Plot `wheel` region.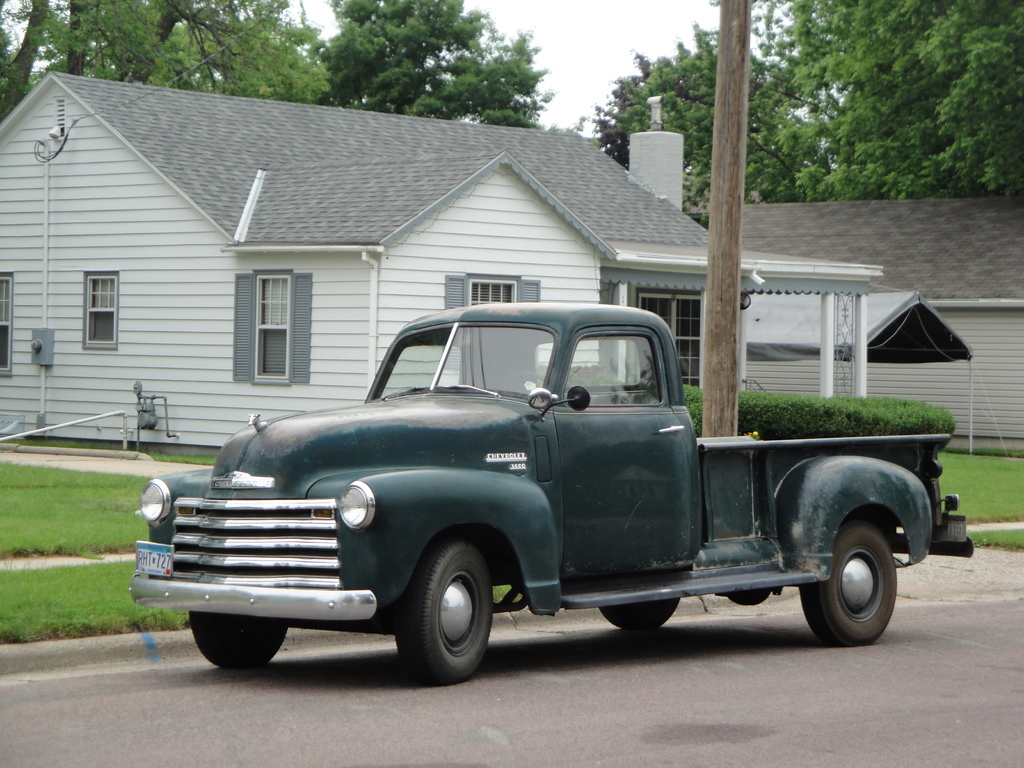
Plotted at (189,611,288,666).
